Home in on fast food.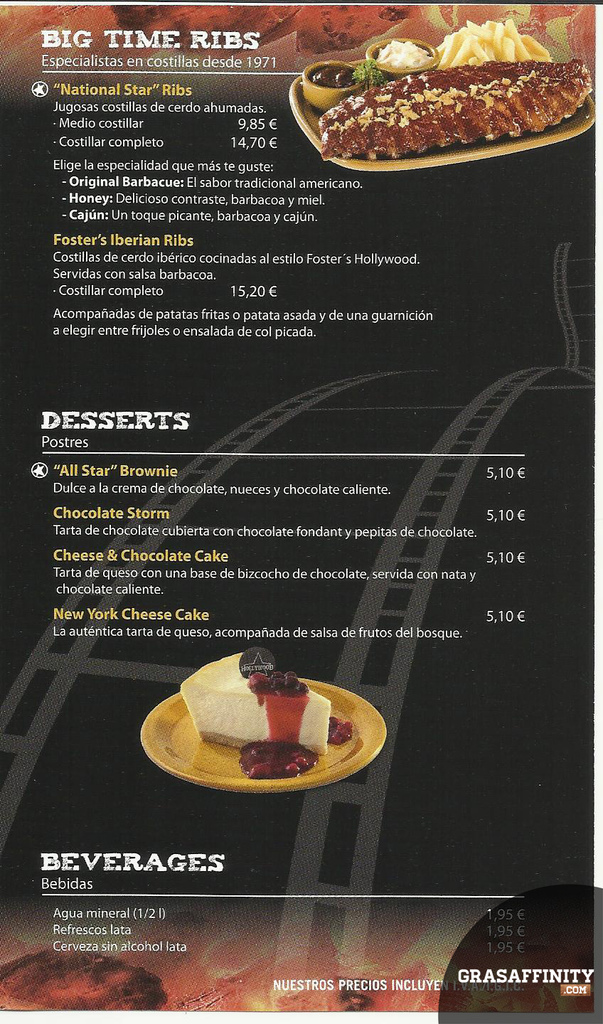
Homed in at BBox(437, 19, 553, 65).
